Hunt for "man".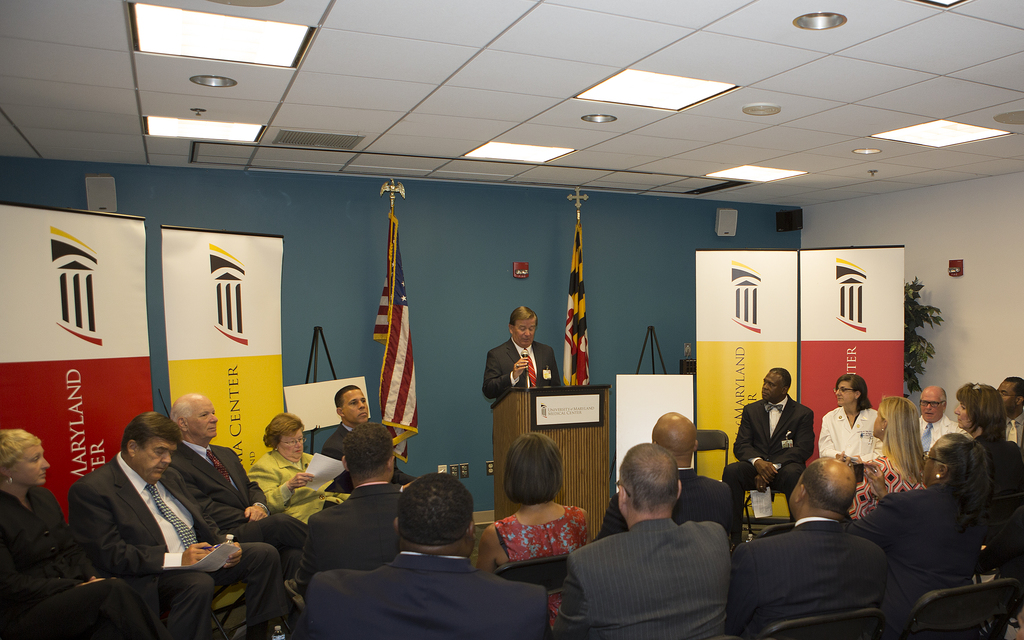
Hunted down at locate(292, 422, 410, 577).
